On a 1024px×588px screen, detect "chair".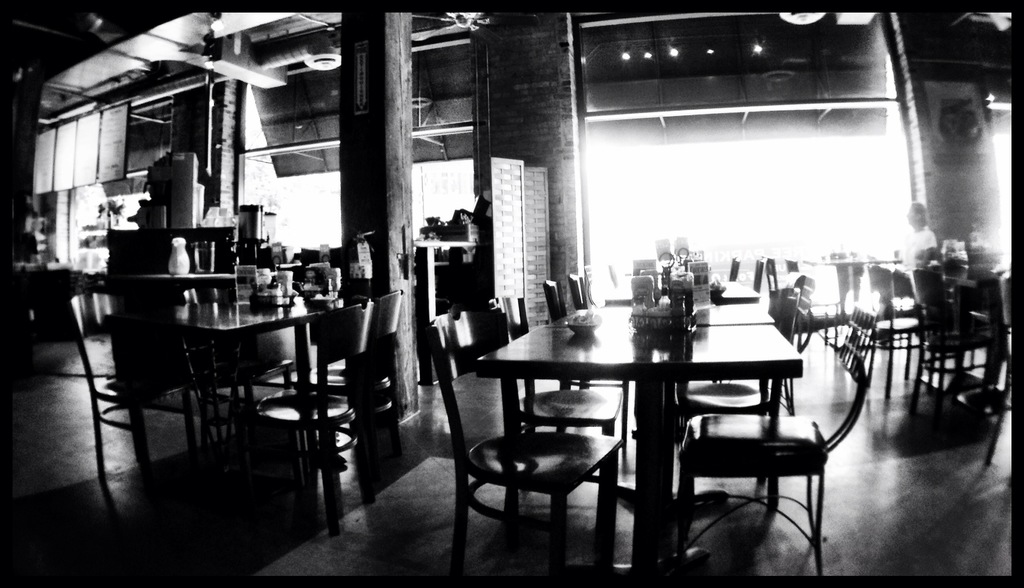
bbox(726, 257, 766, 298).
